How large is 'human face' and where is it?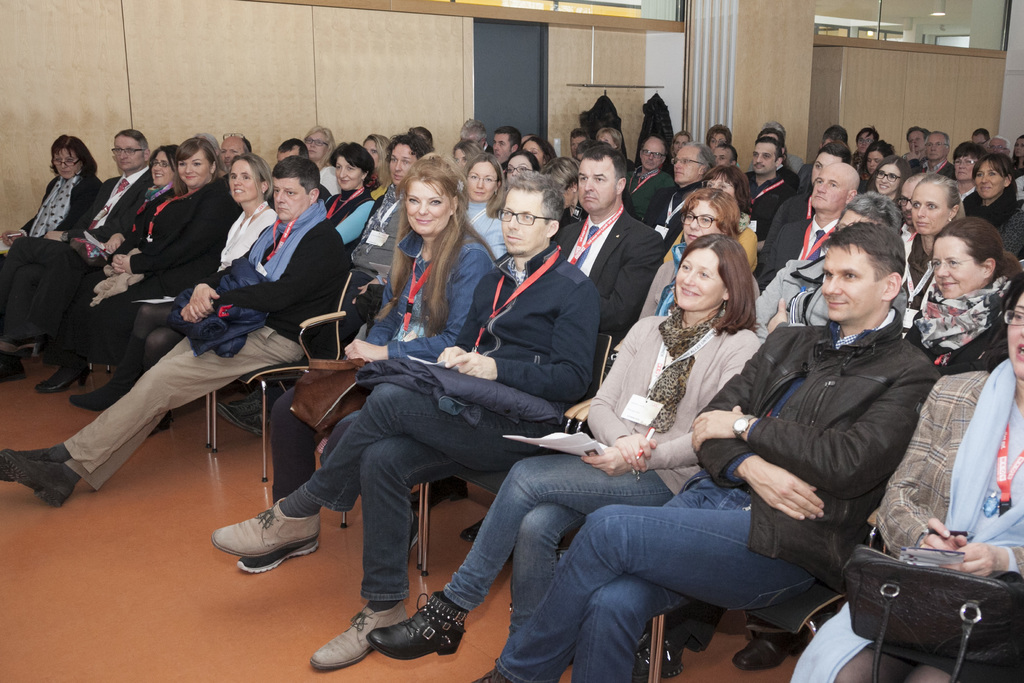
Bounding box: <region>926, 132, 948, 157</region>.
